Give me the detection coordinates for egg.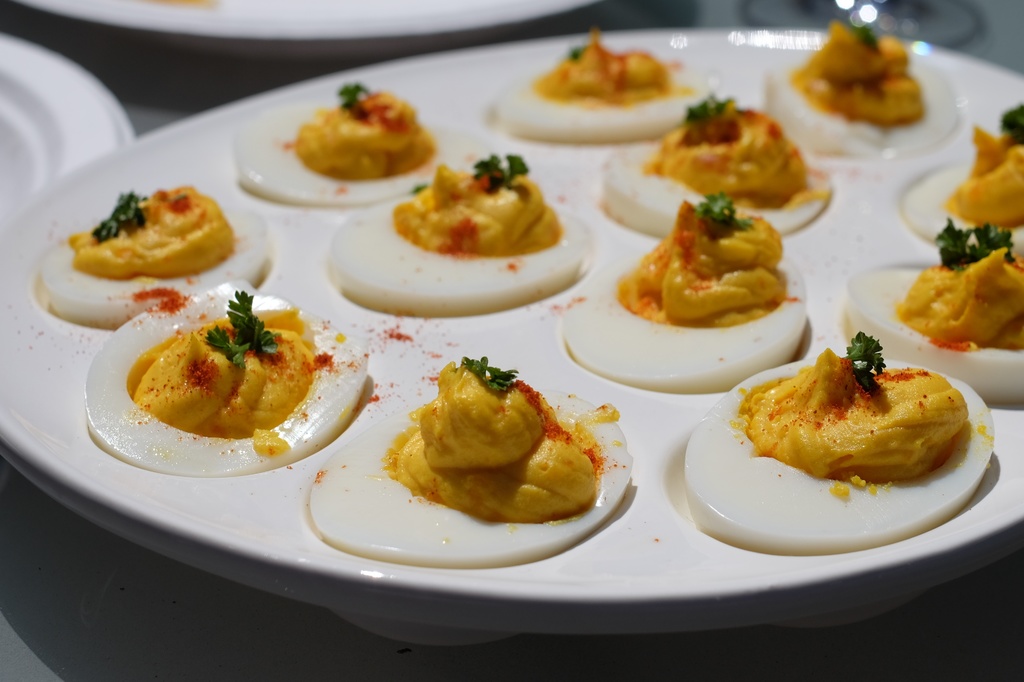
locate(845, 268, 1023, 406).
